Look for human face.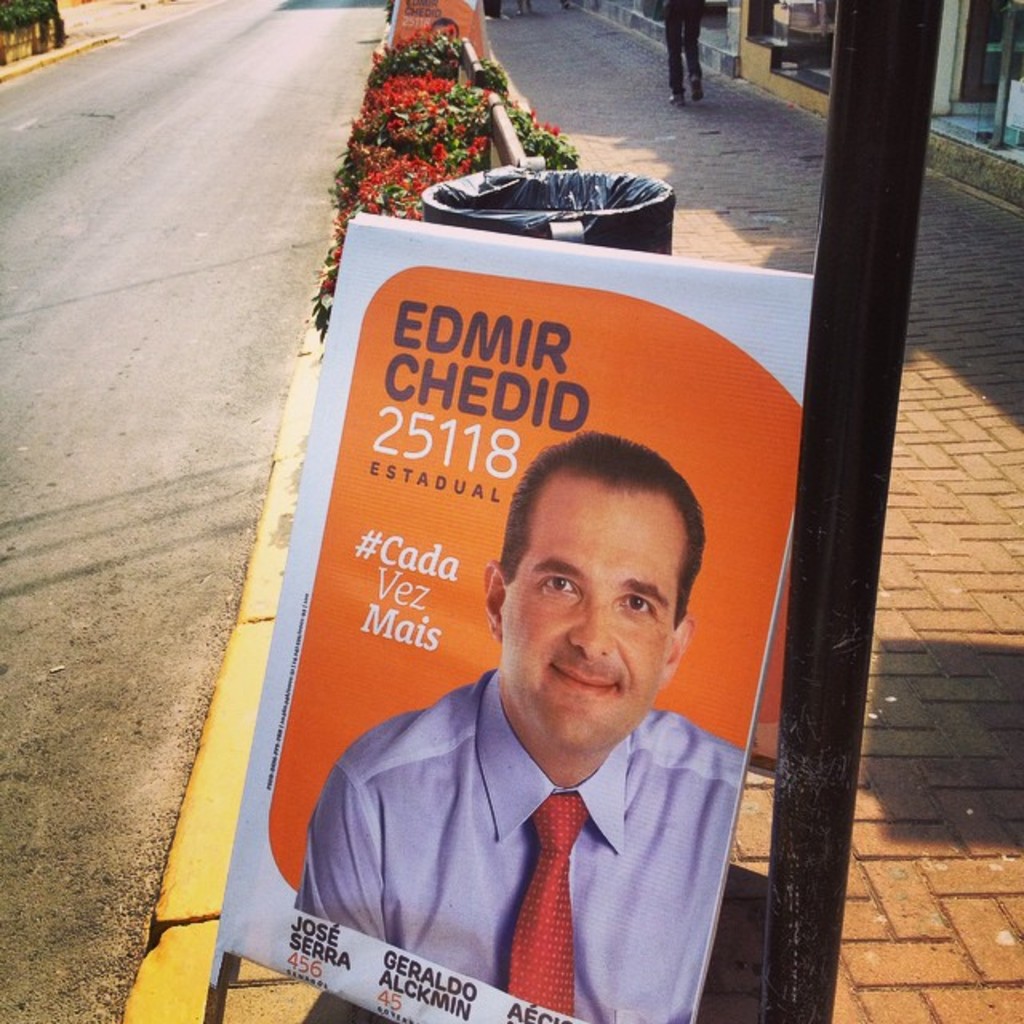
Found: x1=509, y1=462, x2=691, y2=747.
